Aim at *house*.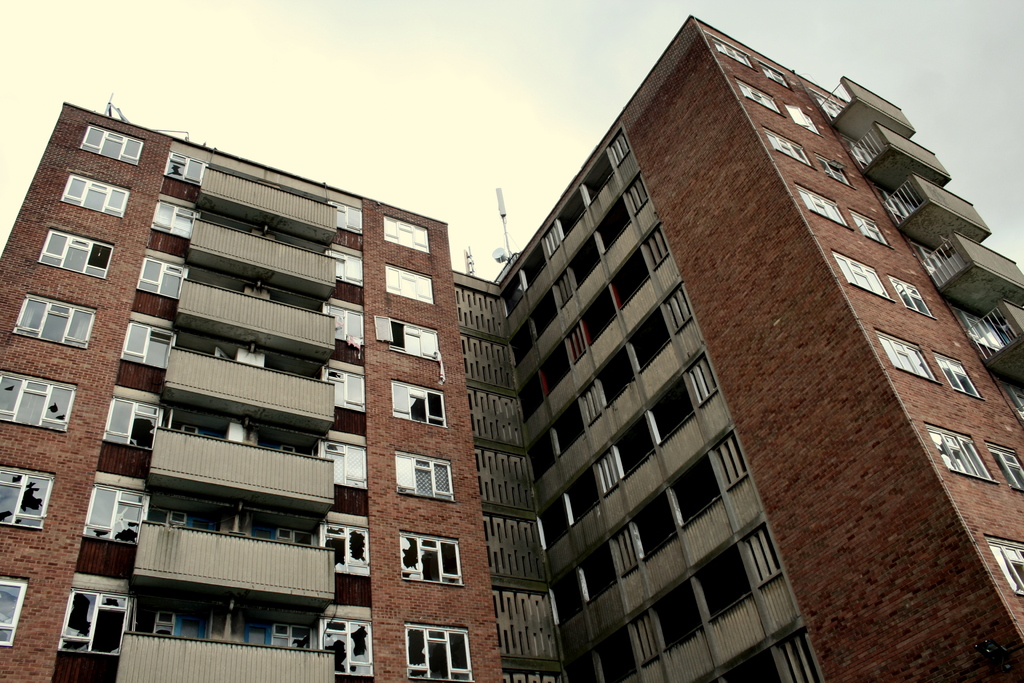
Aimed at (left=0, top=106, right=504, bottom=671).
